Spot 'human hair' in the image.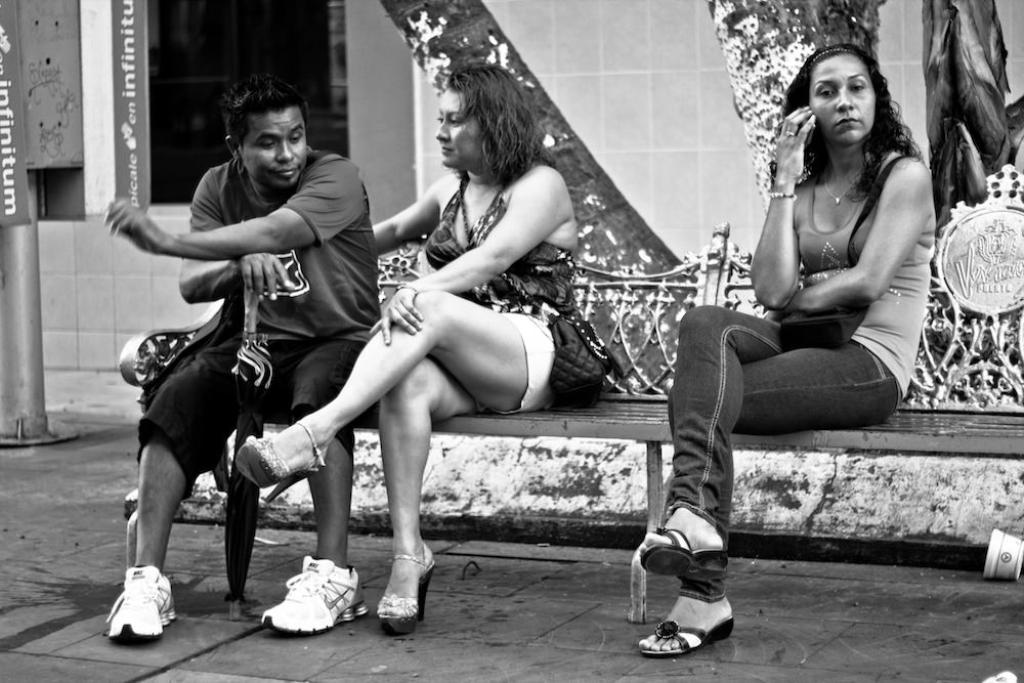
'human hair' found at locate(224, 73, 309, 158).
